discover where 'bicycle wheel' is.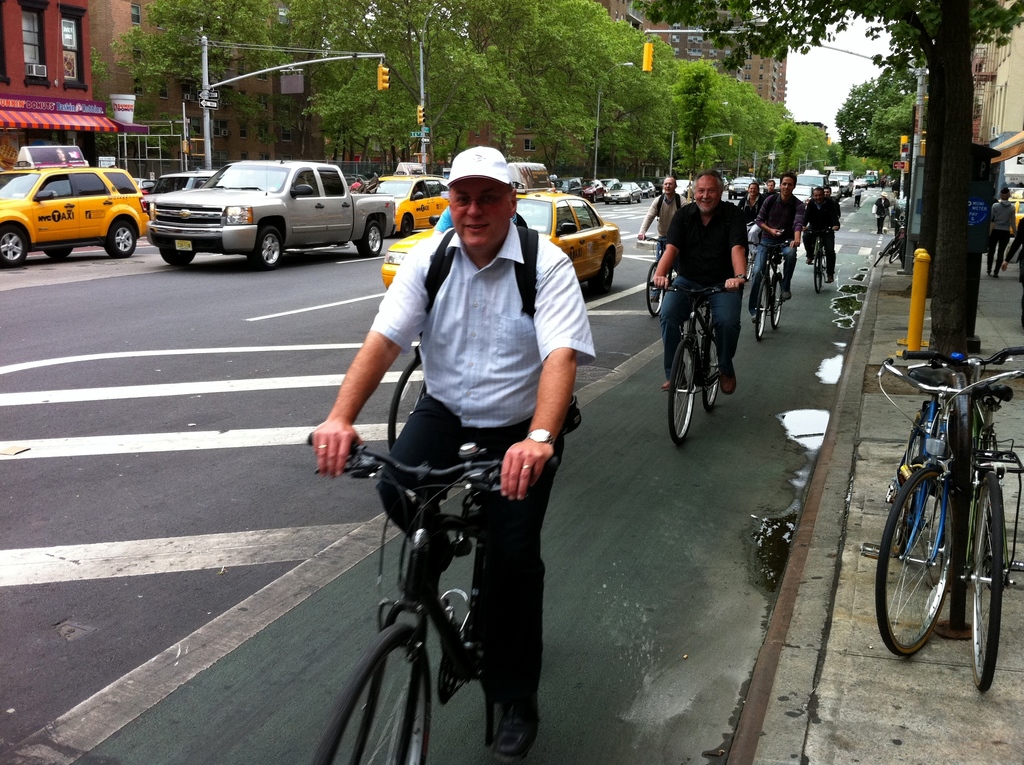
Discovered at BBox(892, 410, 929, 555).
